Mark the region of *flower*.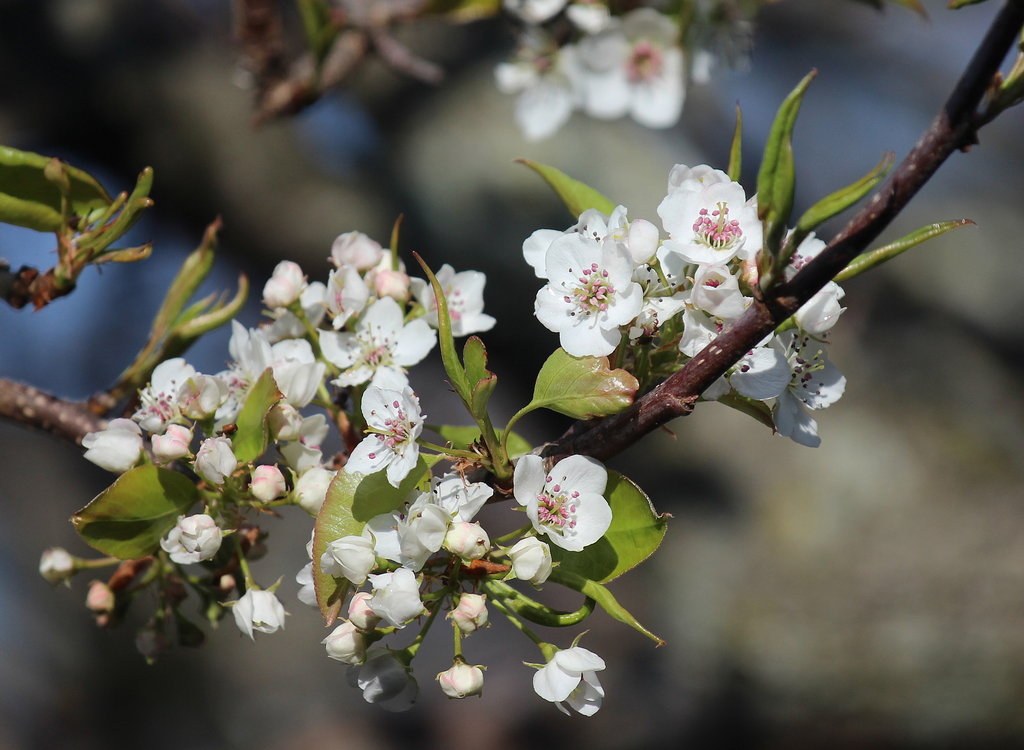
Region: 161/509/249/566.
